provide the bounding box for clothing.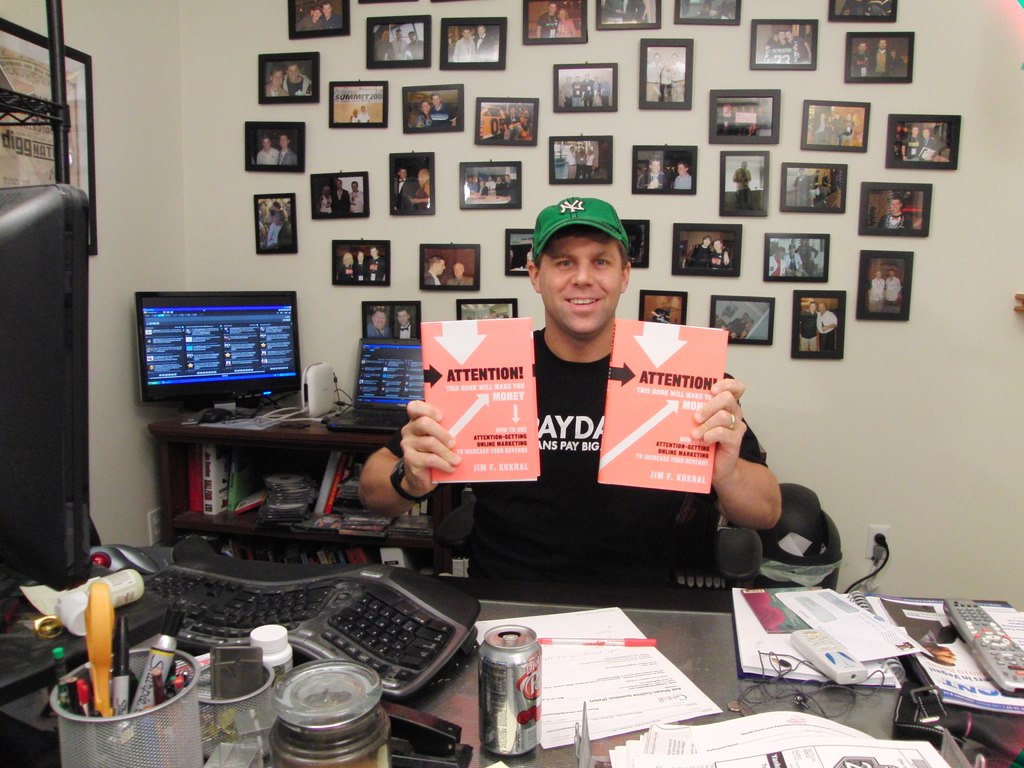
region(884, 277, 901, 313).
